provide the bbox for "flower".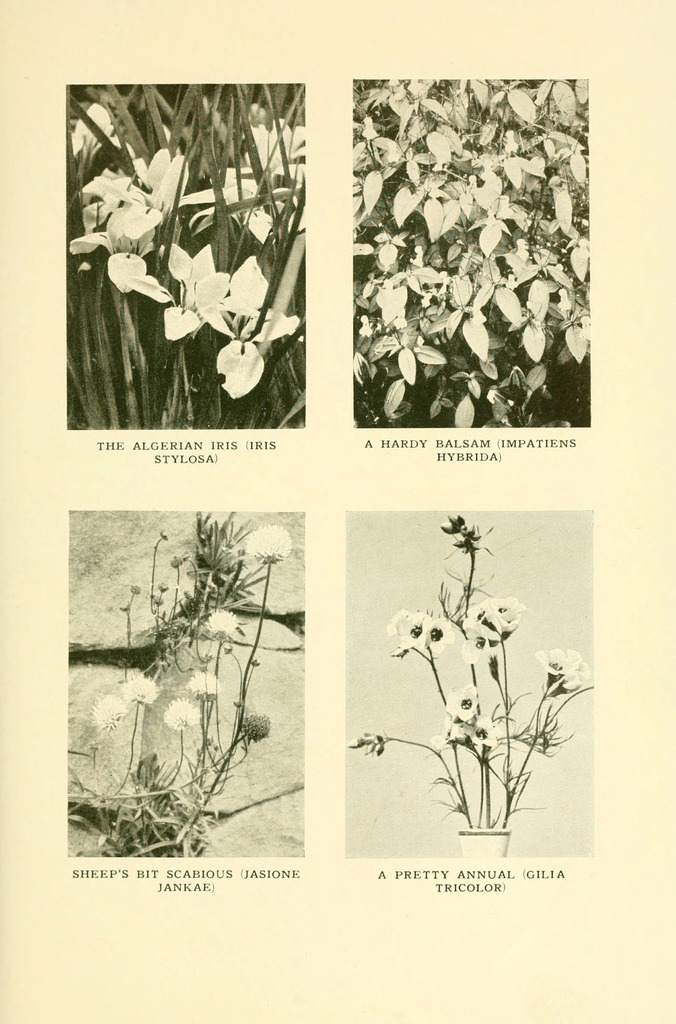
detection(459, 716, 503, 749).
